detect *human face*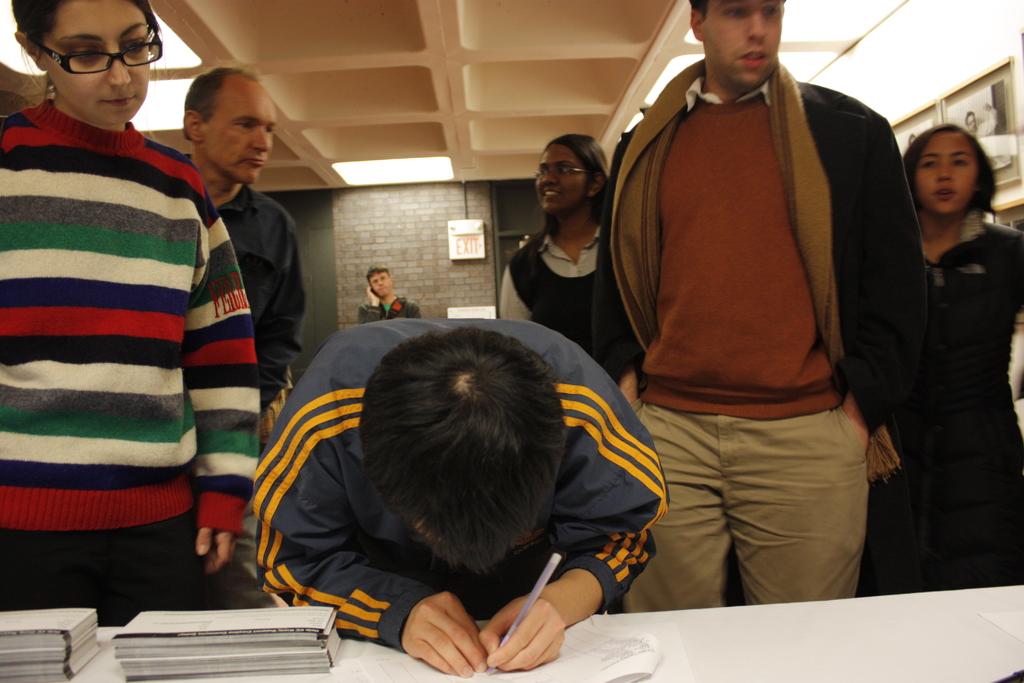
365:266:394:293
